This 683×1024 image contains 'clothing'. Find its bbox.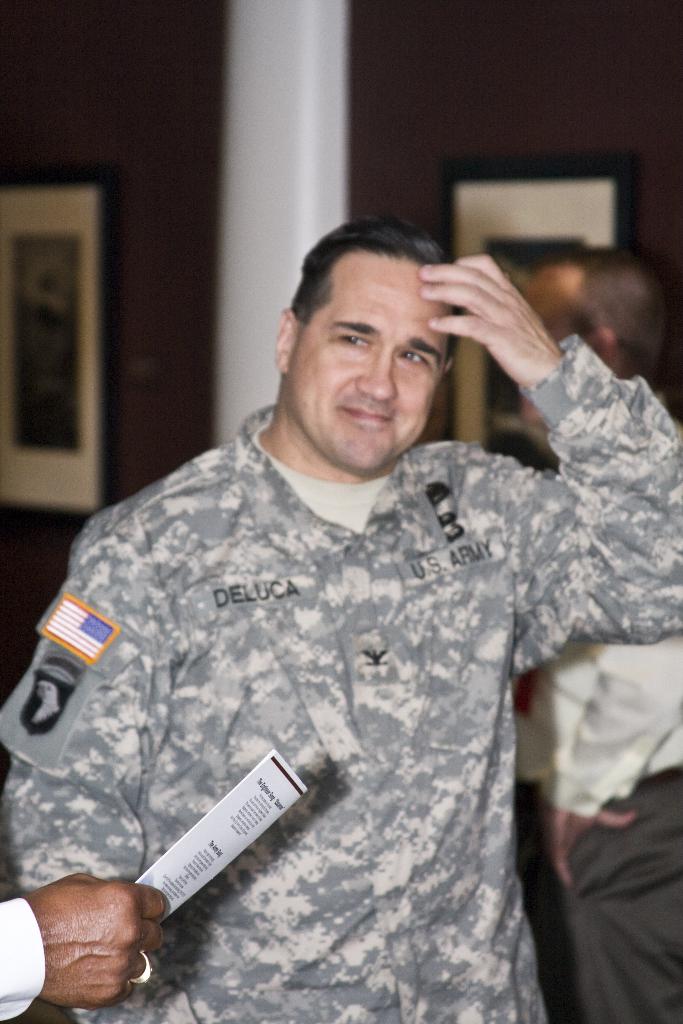
<region>513, 640, 682, 1023</region>.
